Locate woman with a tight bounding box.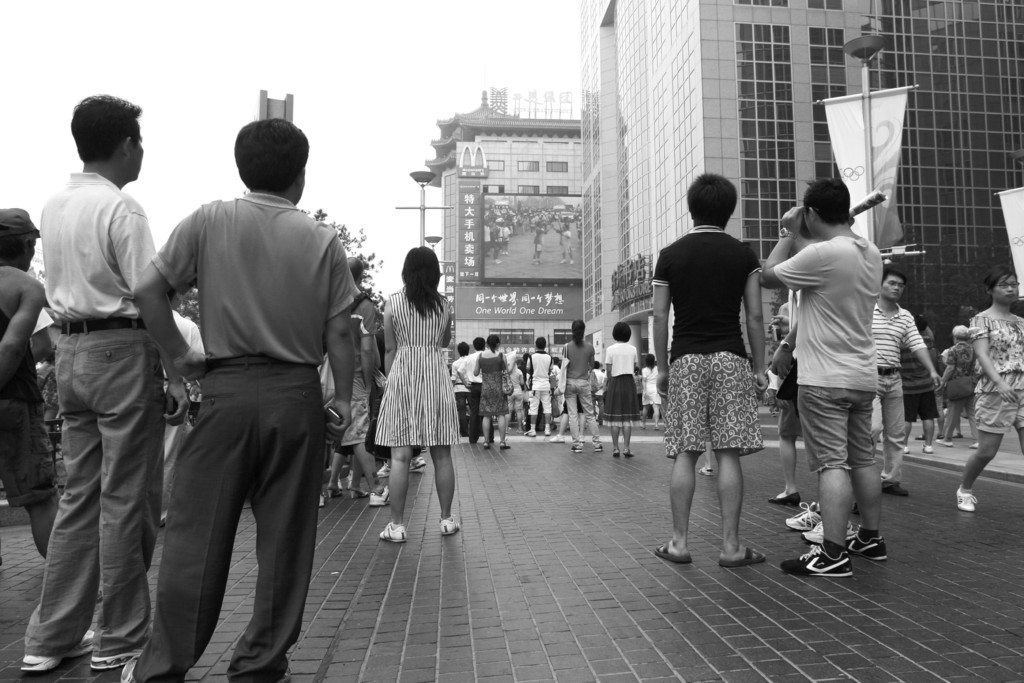
Rect(560, 319, 604, 453).
